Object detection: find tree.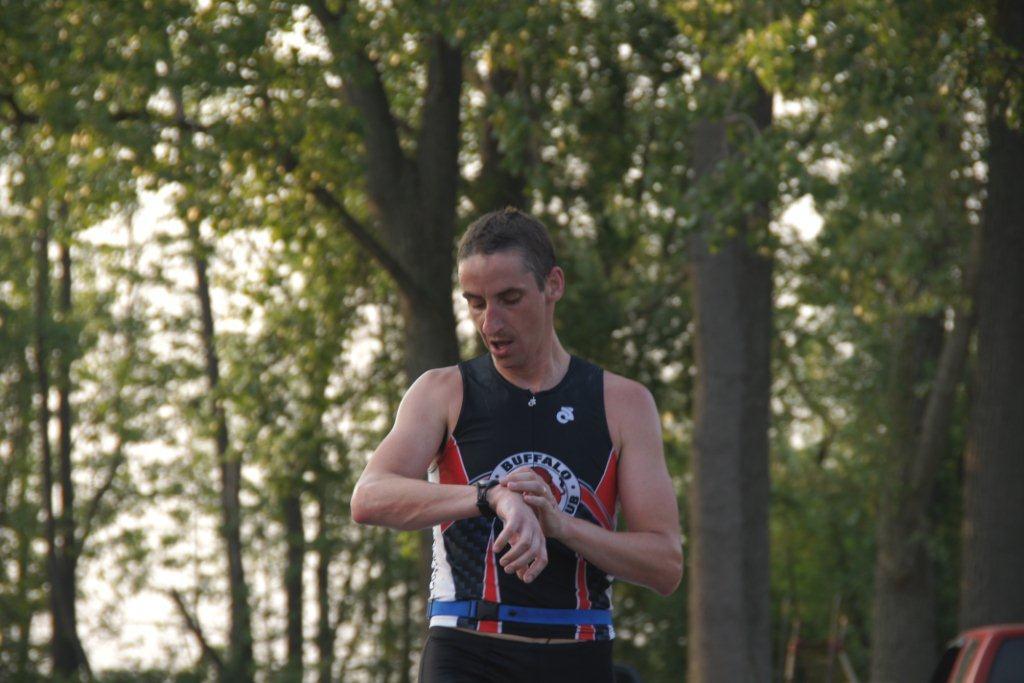
659/0/785/682.
